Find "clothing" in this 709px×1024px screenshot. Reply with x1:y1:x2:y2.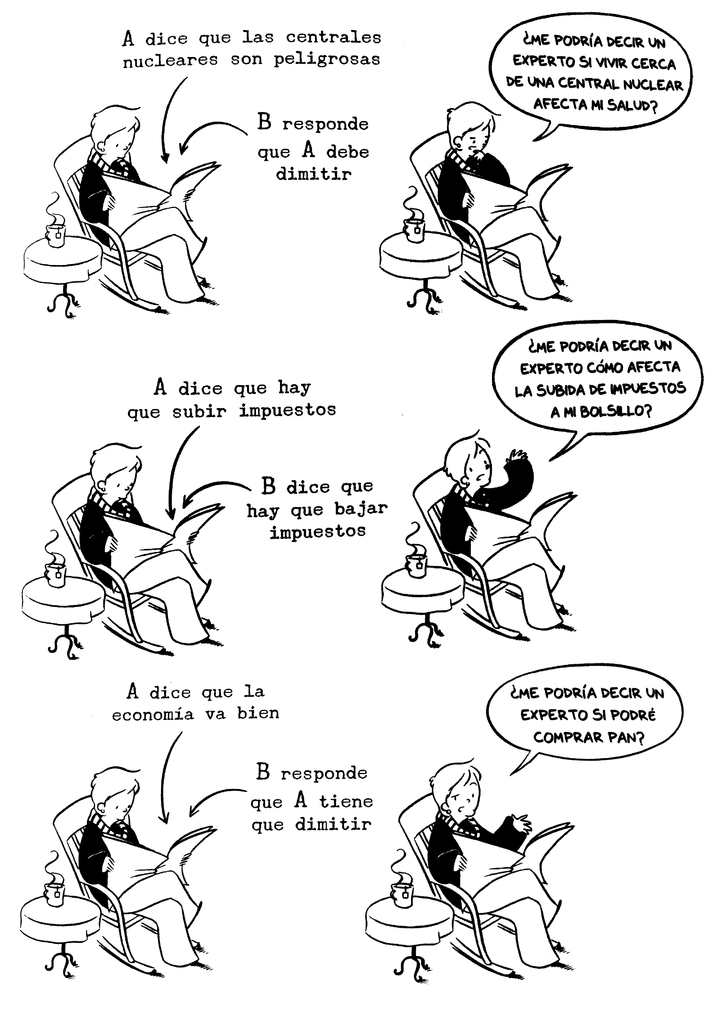
79:149:205:301.
